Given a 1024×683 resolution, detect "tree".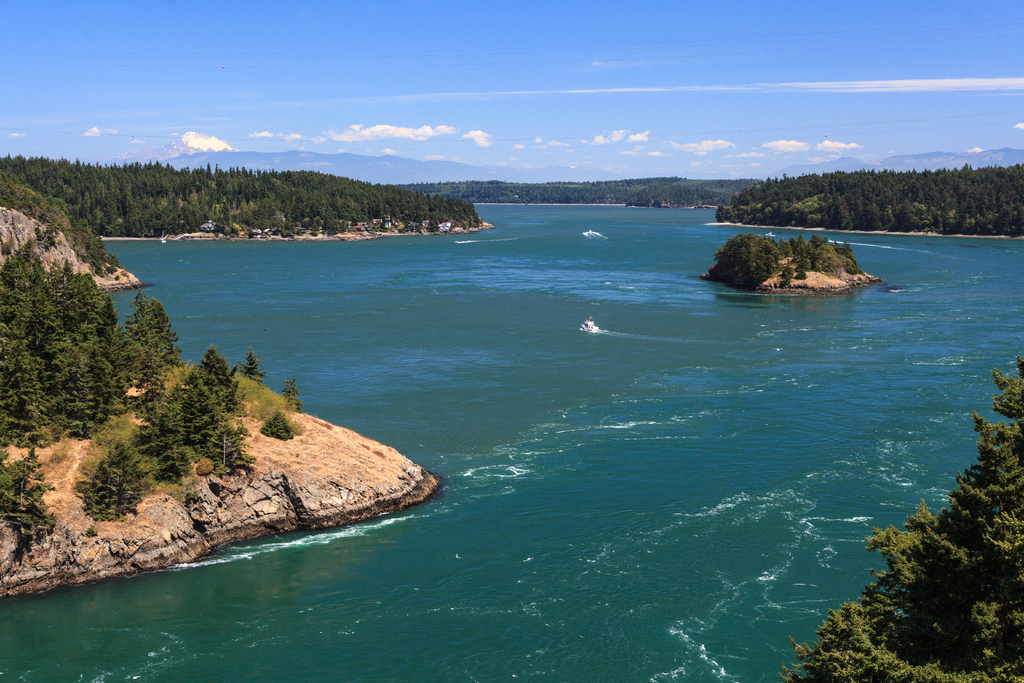
[x1=81, y1=446, x2=147, y2=525].
